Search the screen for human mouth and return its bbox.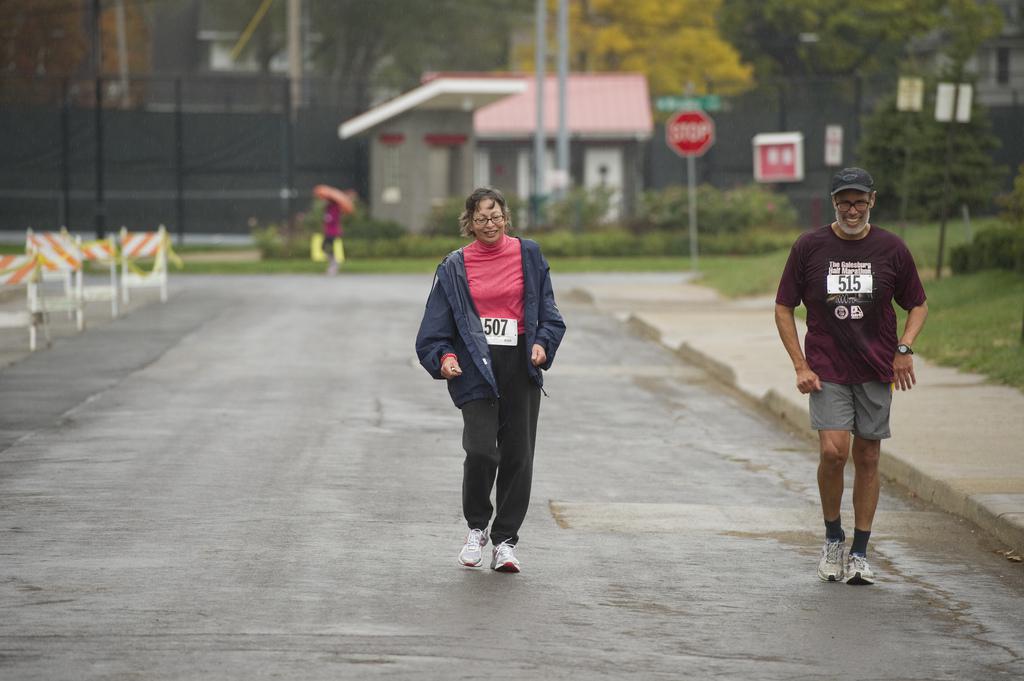
Found: (843, 218, 864, 227).
